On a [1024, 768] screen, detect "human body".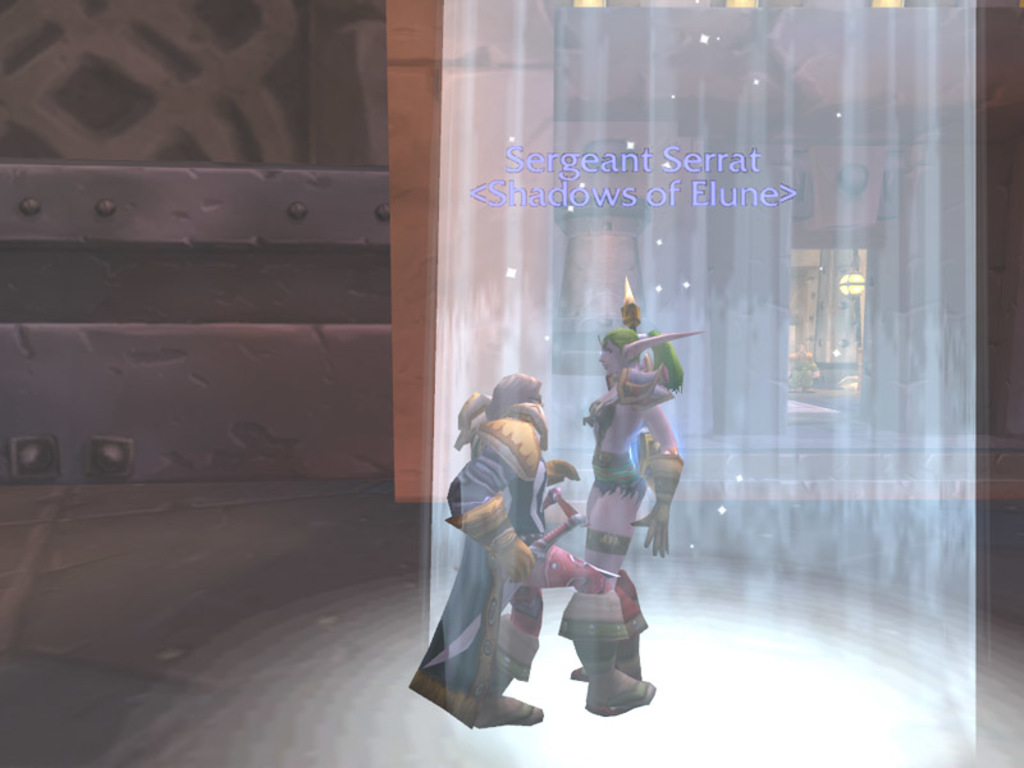
BBox(547, 293, 678, 712).
